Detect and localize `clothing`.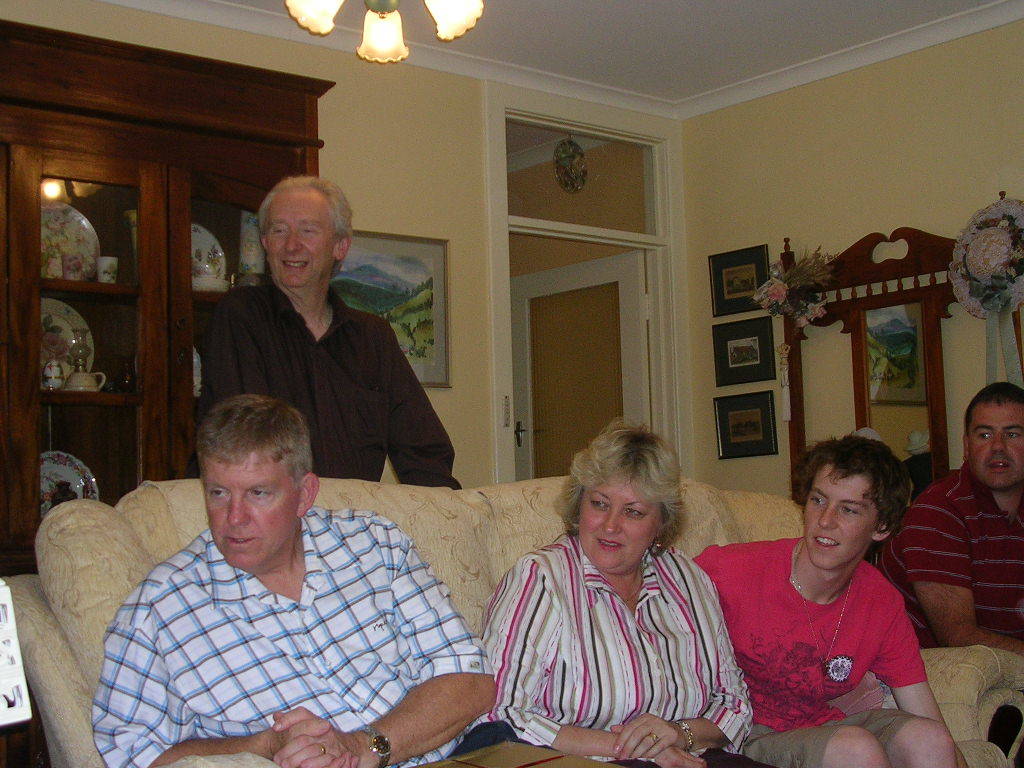
Localized at bbox=[89, 507, 622, 767].
